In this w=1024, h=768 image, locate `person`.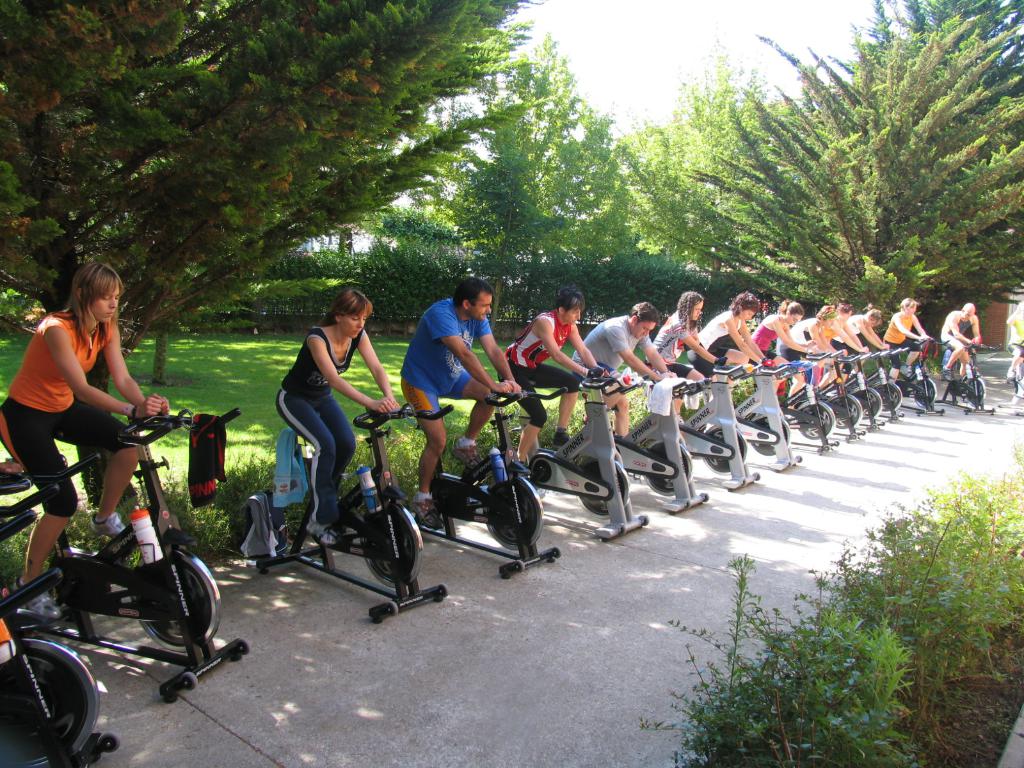
Bounding box: detection(829, 297, 876, 385).
